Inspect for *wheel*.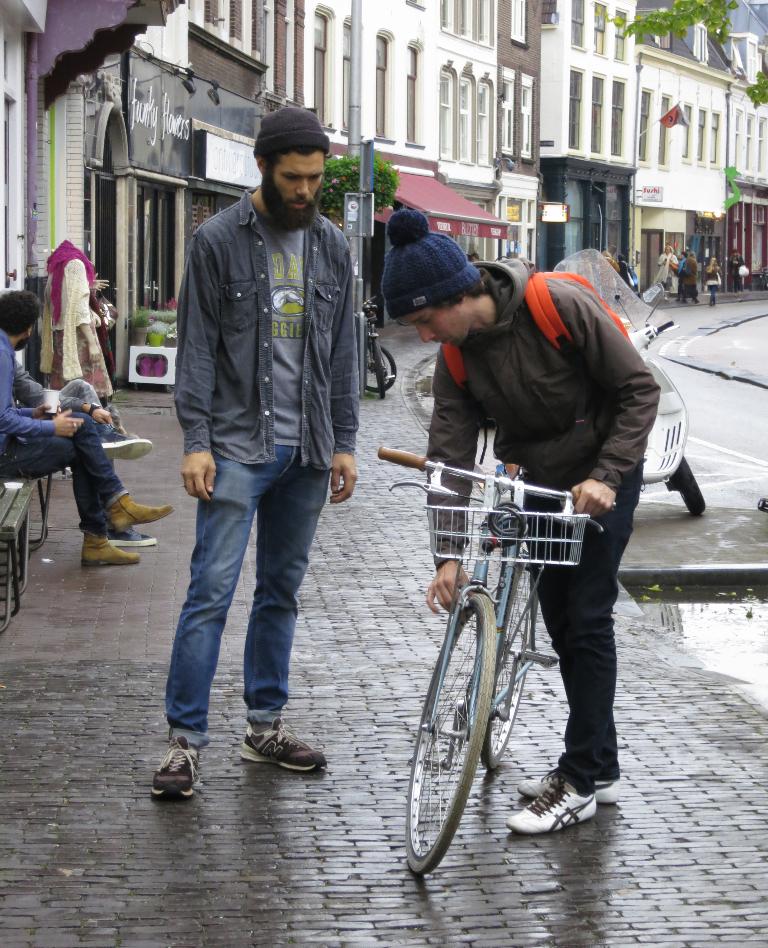
Inspection: <box>413,591,493,877</box>.
